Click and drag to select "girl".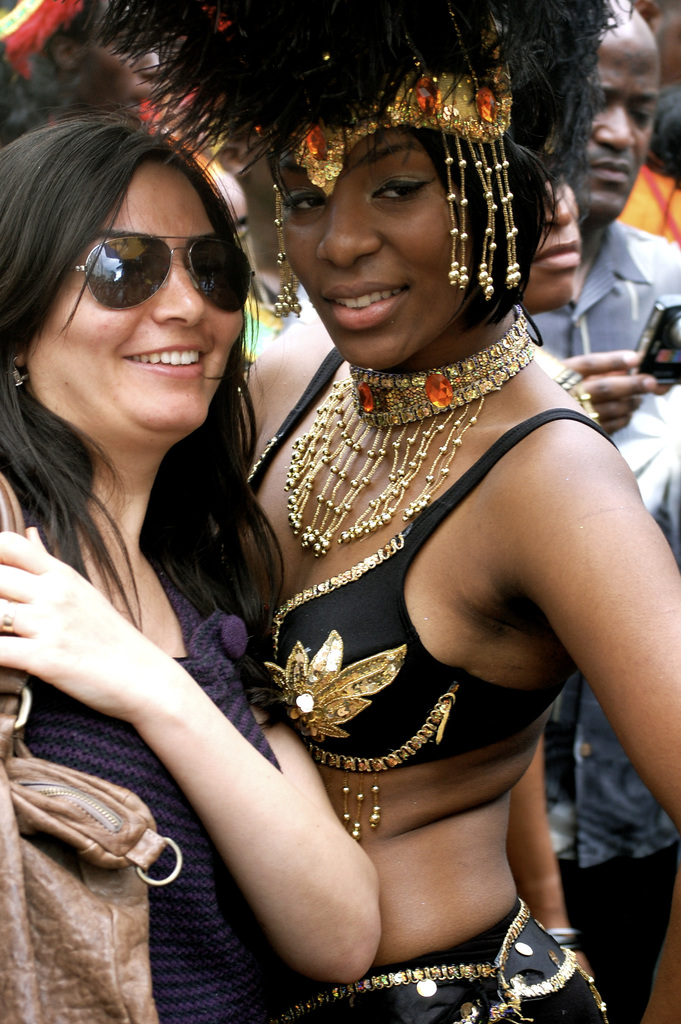
Selection: select_region(89, 0, 680, 1023).
